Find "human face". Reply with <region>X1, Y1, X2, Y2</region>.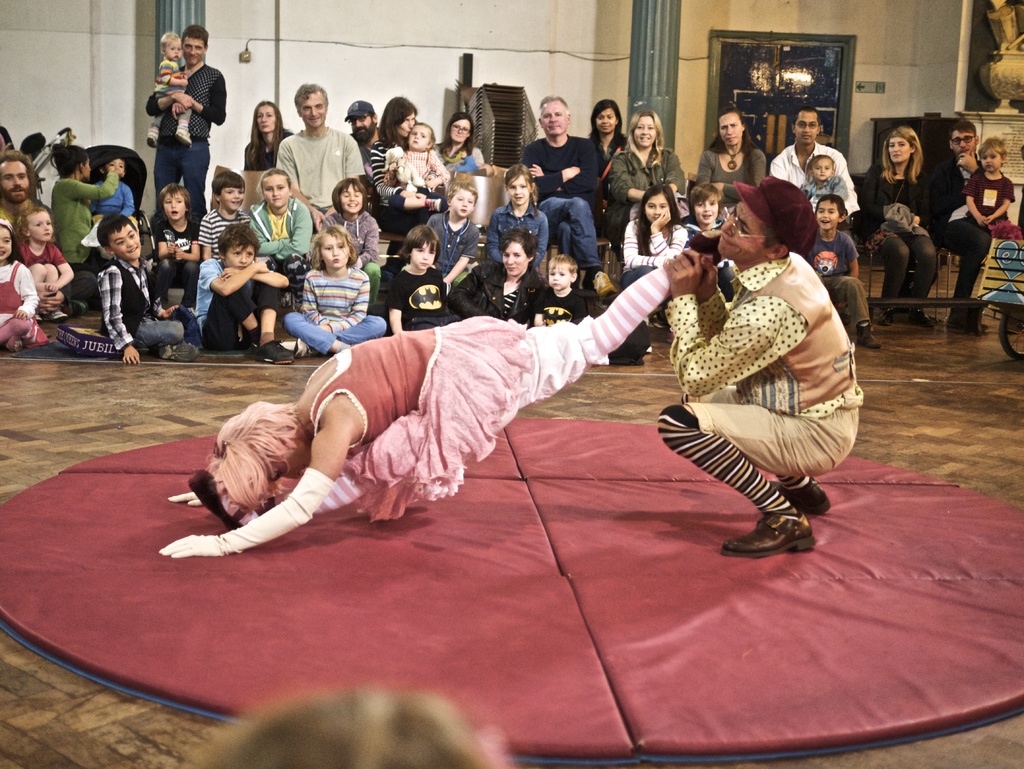
<region>714, 102, 740, 147</region>.
